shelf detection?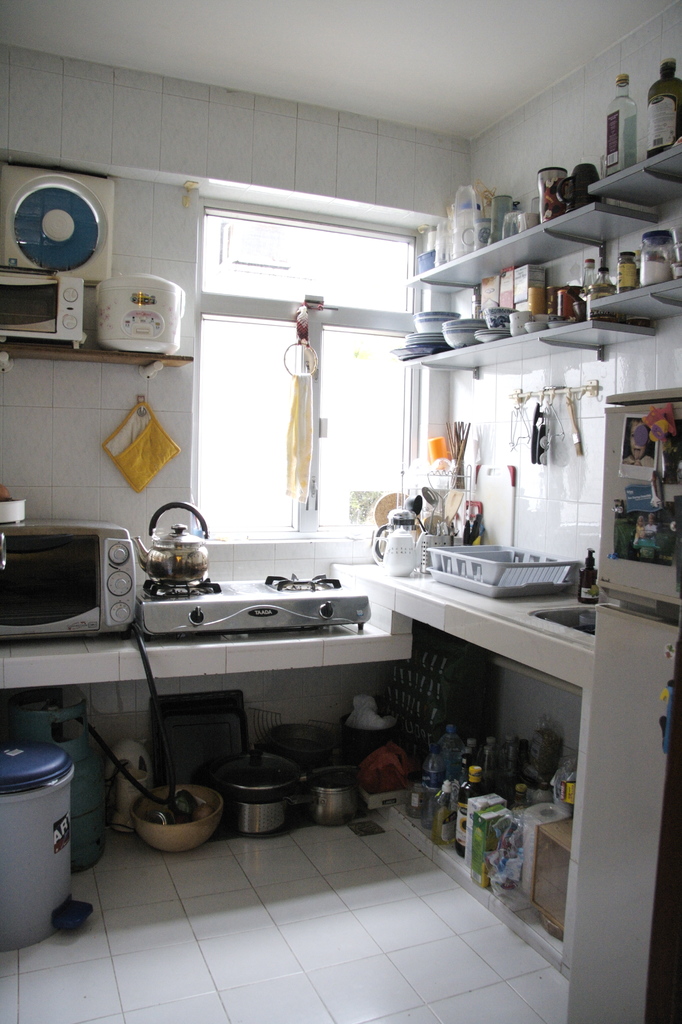
{"left": 405, "top": 313, "right": 651, "bottom": 387}
